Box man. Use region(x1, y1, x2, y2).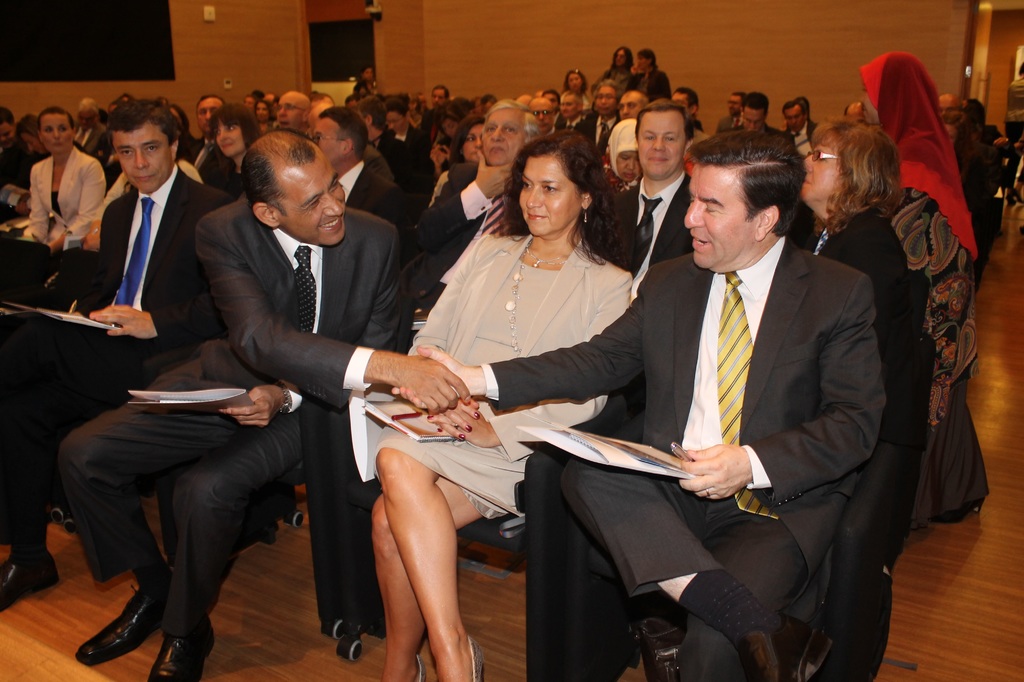
region(844, 102, 867, 124).
